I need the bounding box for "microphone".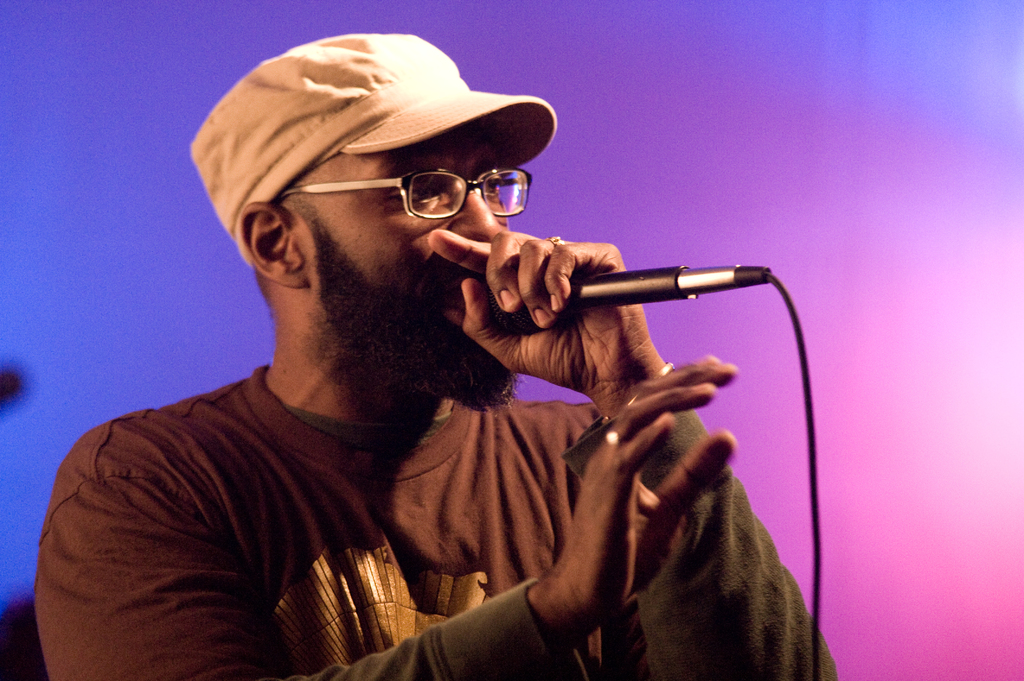
Here it is: rect(477, 269, 776, 336).
